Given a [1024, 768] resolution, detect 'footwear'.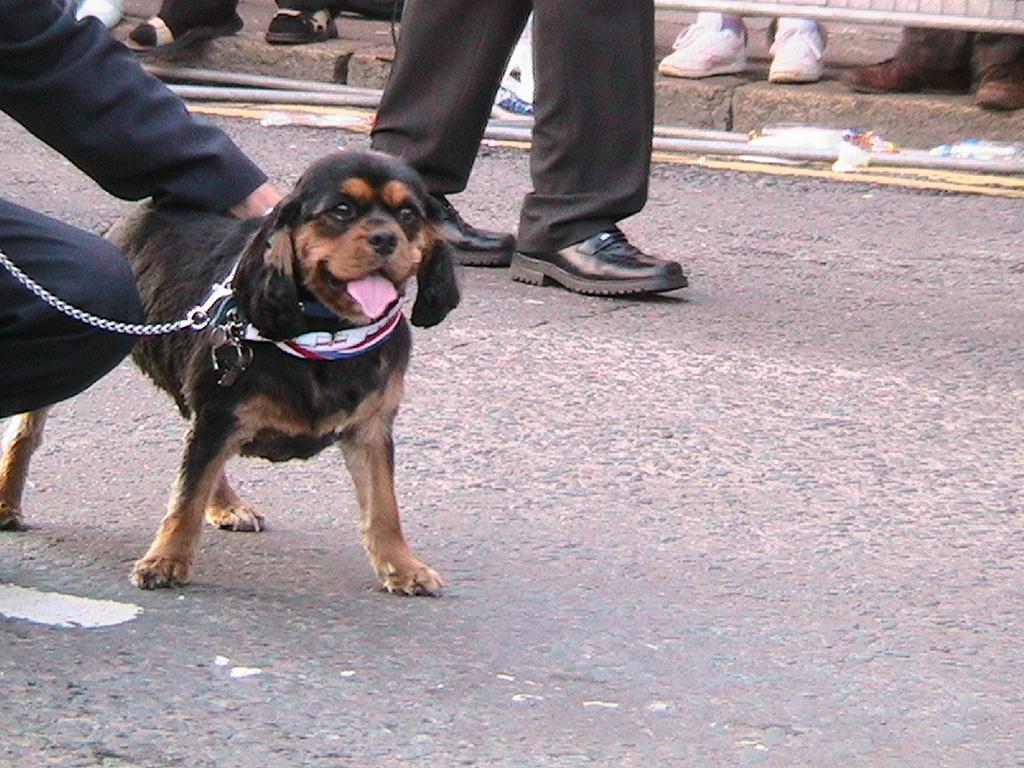
locate(974, 73, 1023, 111).
